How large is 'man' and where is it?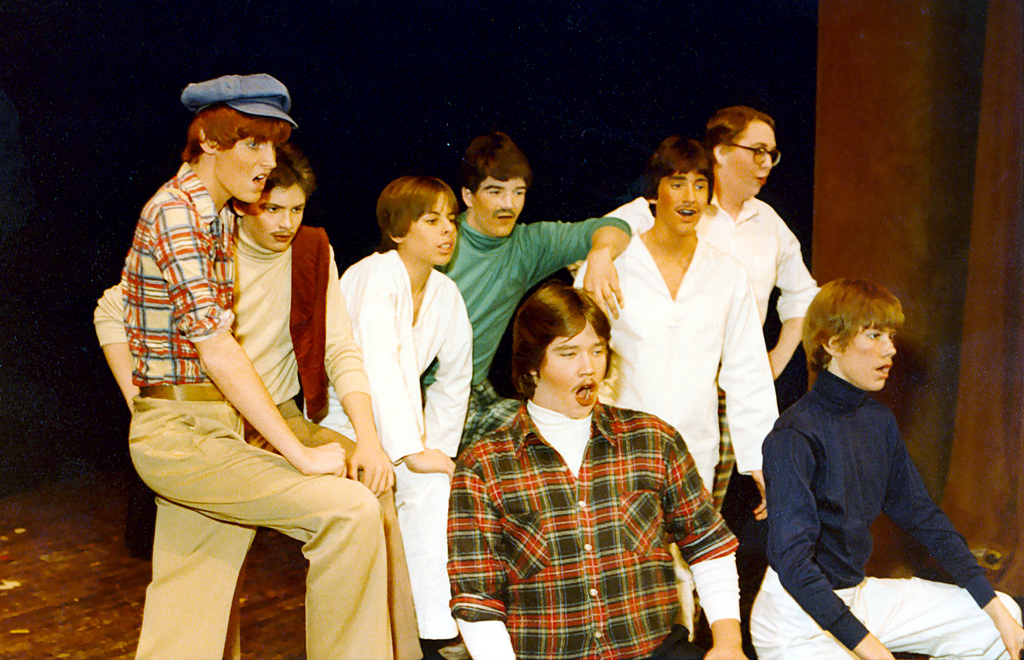
Bounding box: (left=572, top=133, right=775, bottom=519).
